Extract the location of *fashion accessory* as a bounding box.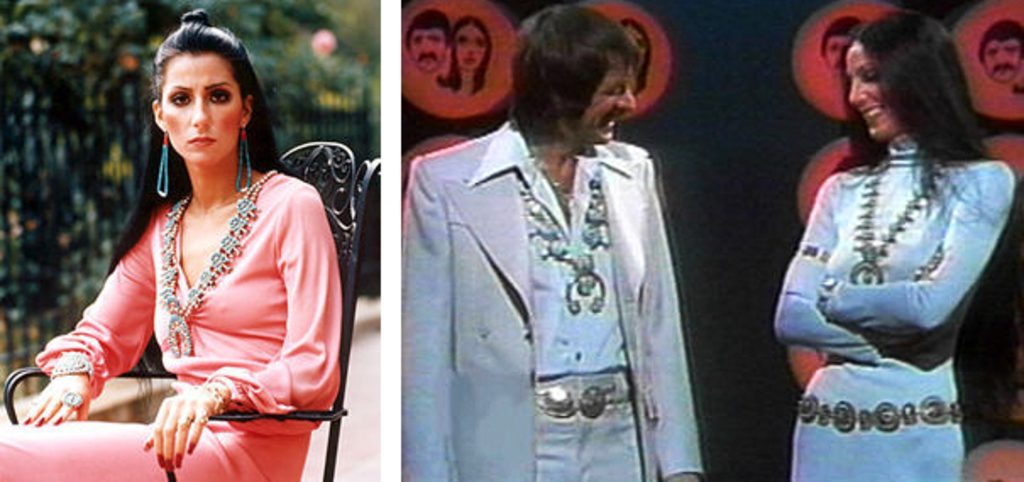
x1=19, y1=413, x2=29, y2=426.
